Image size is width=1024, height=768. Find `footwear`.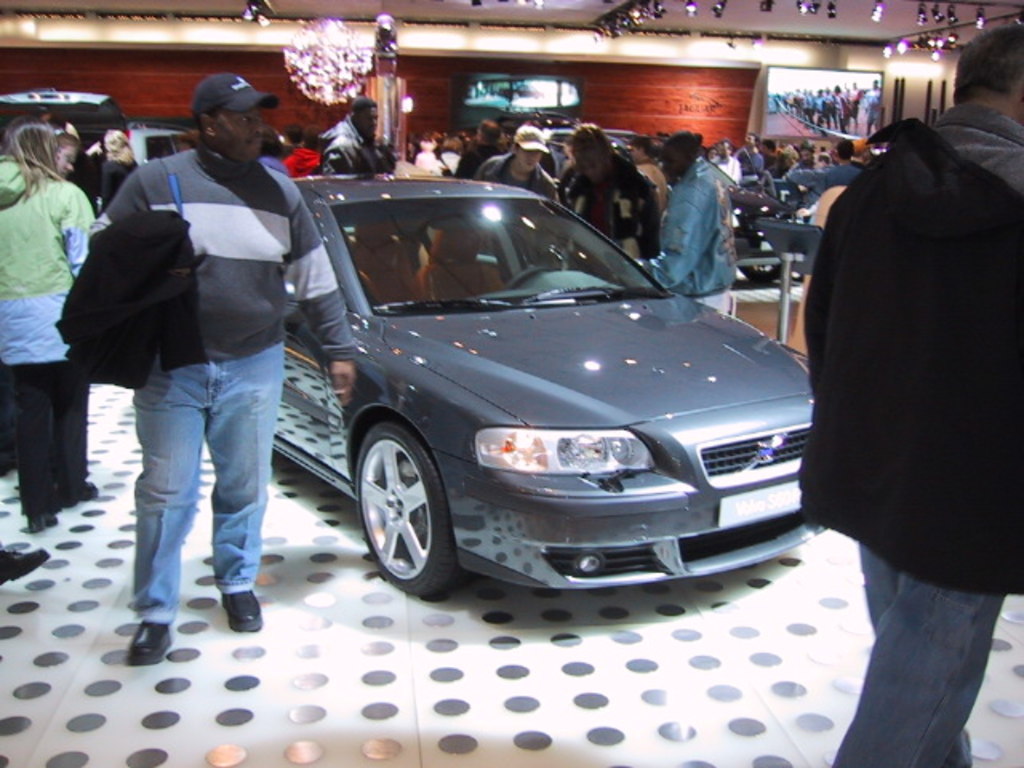
<region>128, 622, 170, 664</region>.
